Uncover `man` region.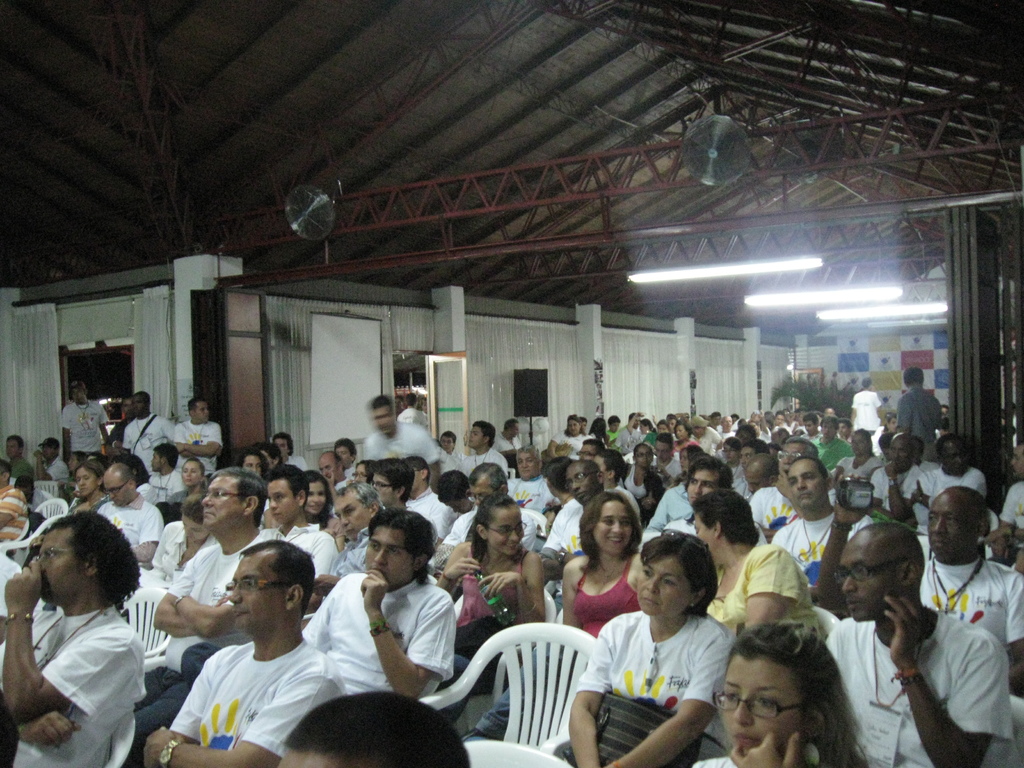
Uncovered: x1=430 y1=458 x2=545 y2=569.
